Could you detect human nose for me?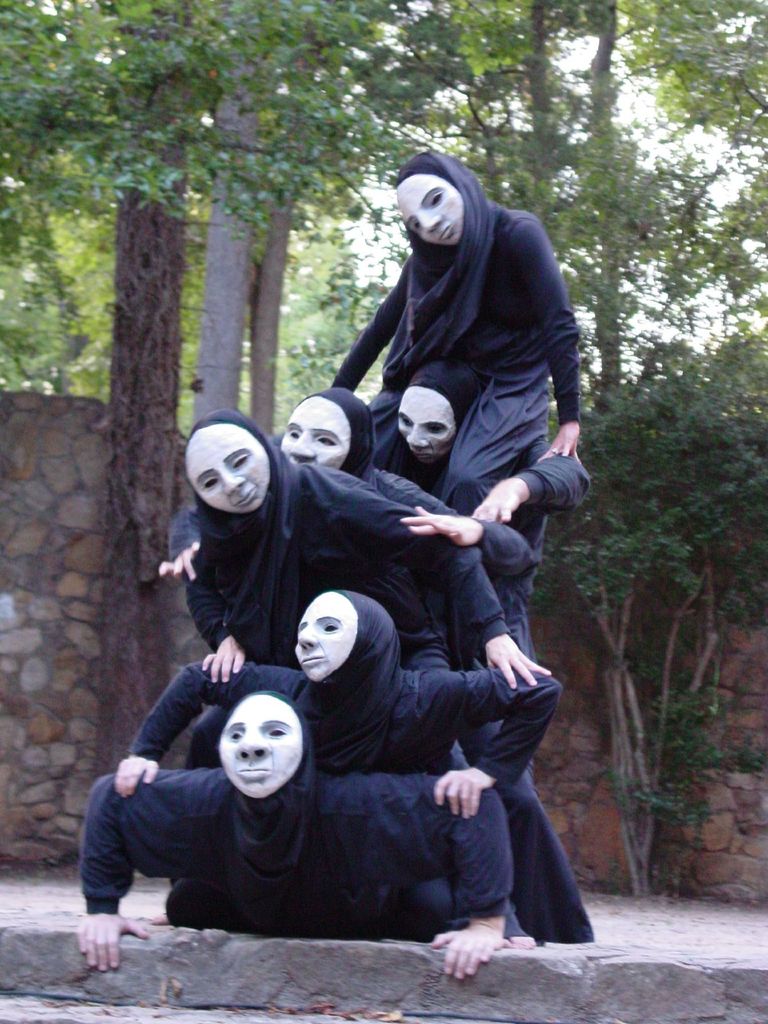
Detection result: locate(233, 721, 268, 762).
